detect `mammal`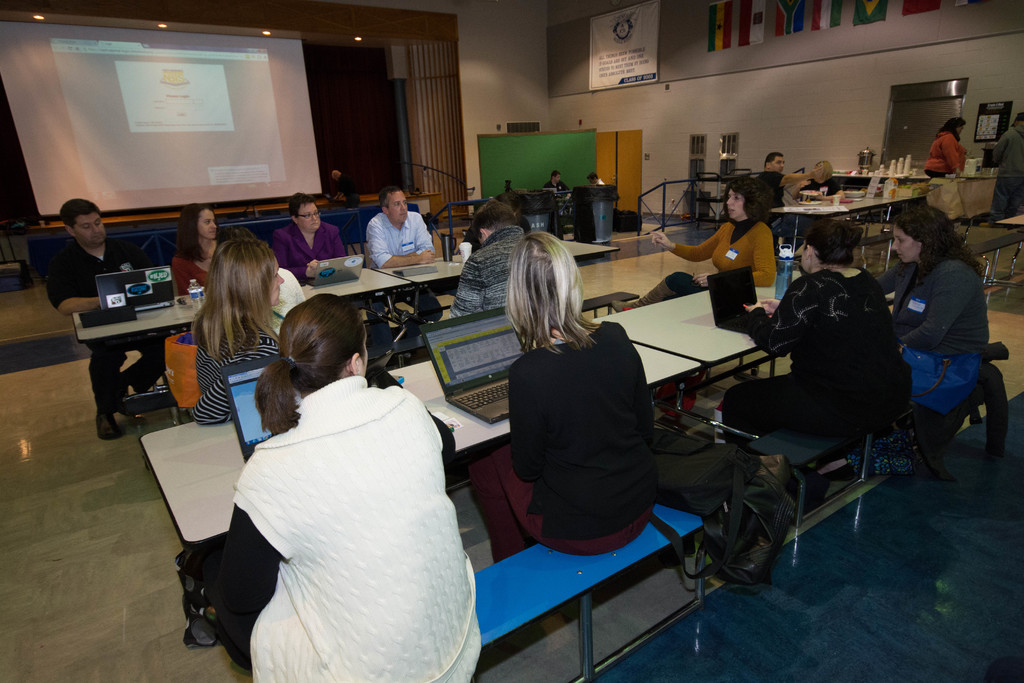
box(924, 112, 971, 178)
